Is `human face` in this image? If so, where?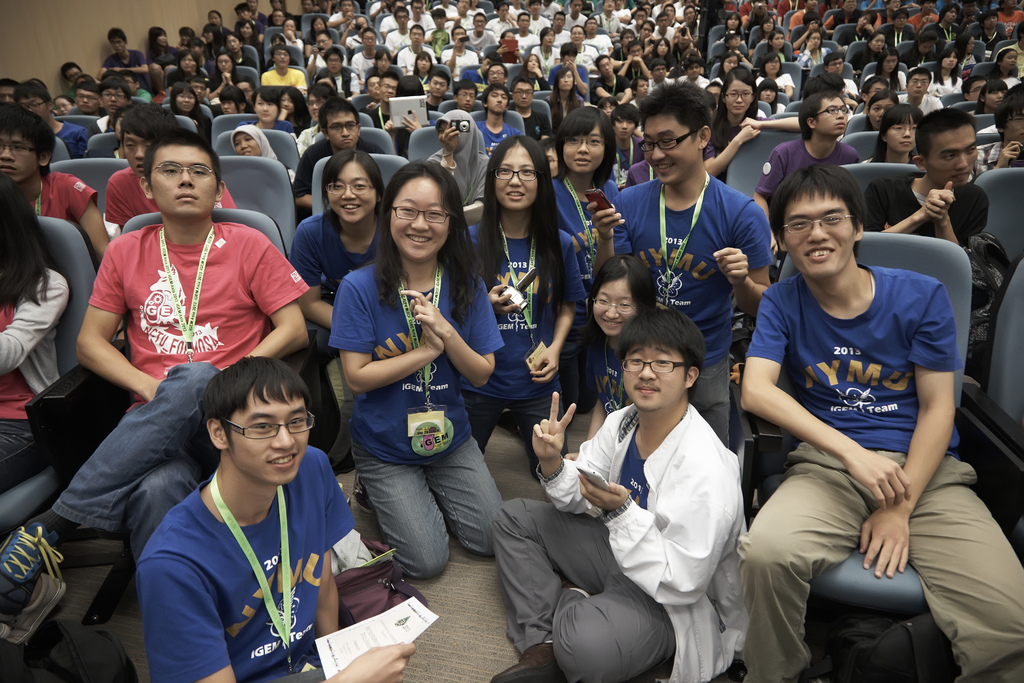
Yes, at detection(155, 31, 169, 48).
